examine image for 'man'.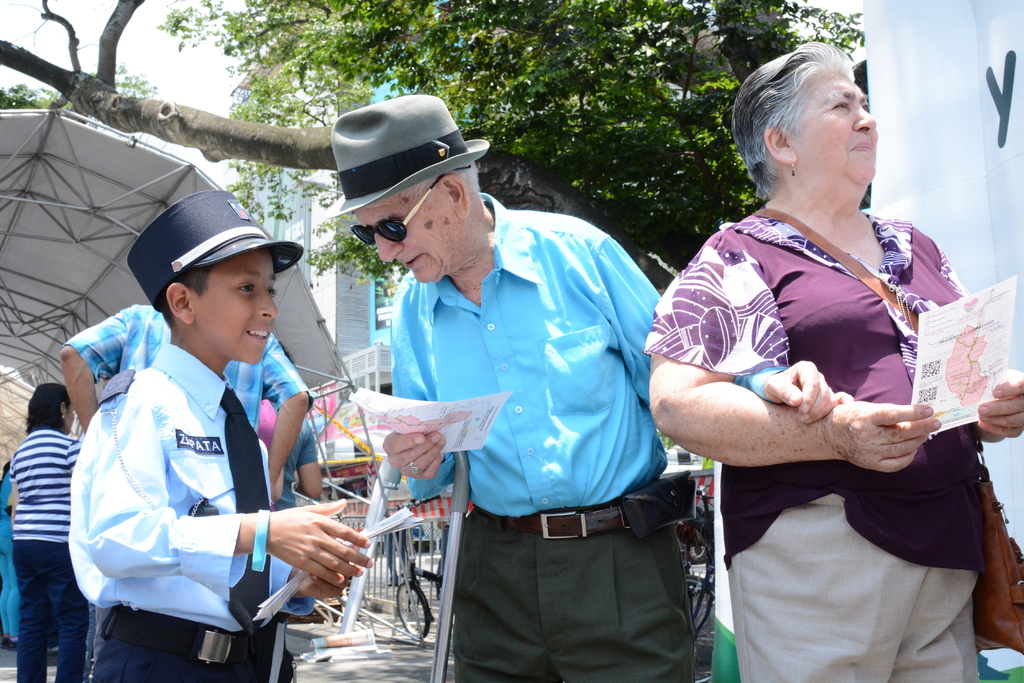
Examination result: [x1=317, y1=109, x2=700, y2=673].
